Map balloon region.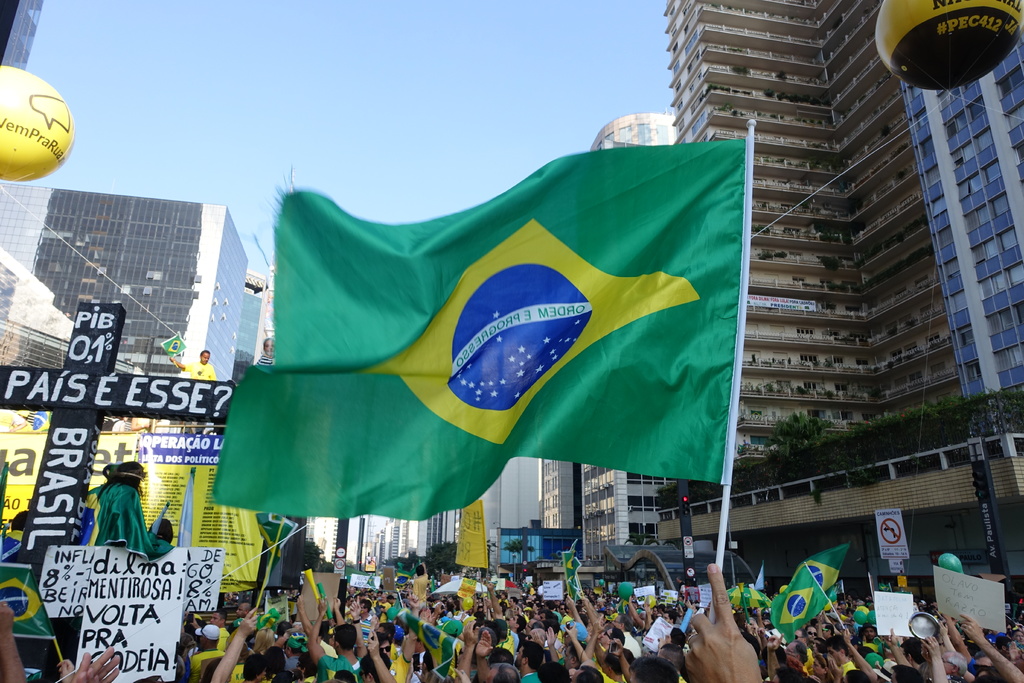
Mapped to 872, 0, 1023, 93.
